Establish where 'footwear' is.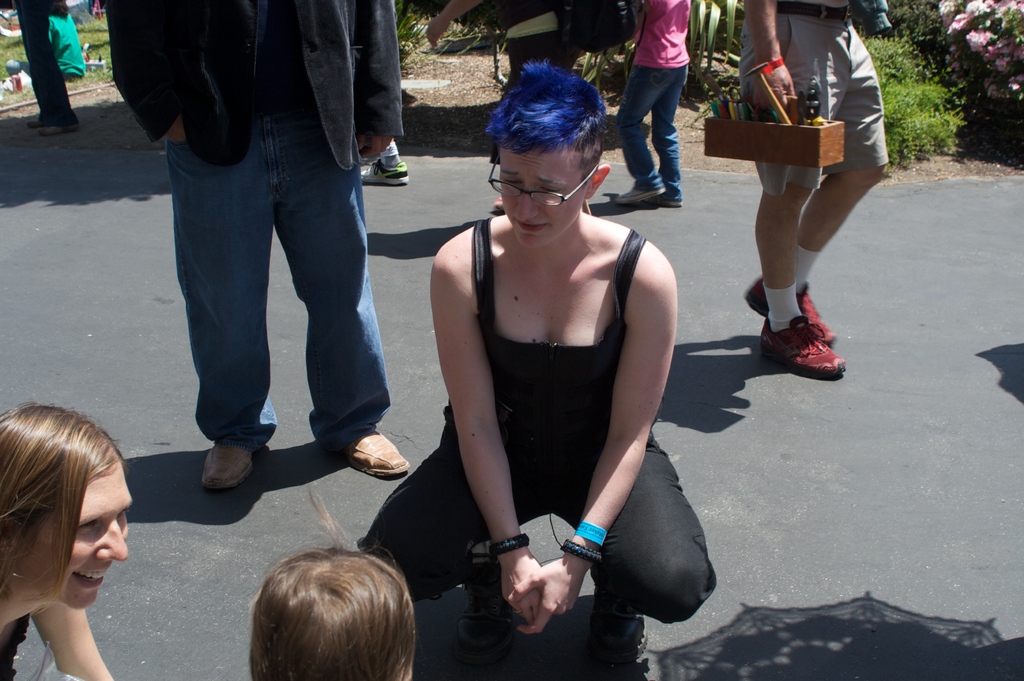
Established at rect(662, 190, 684, 211).
